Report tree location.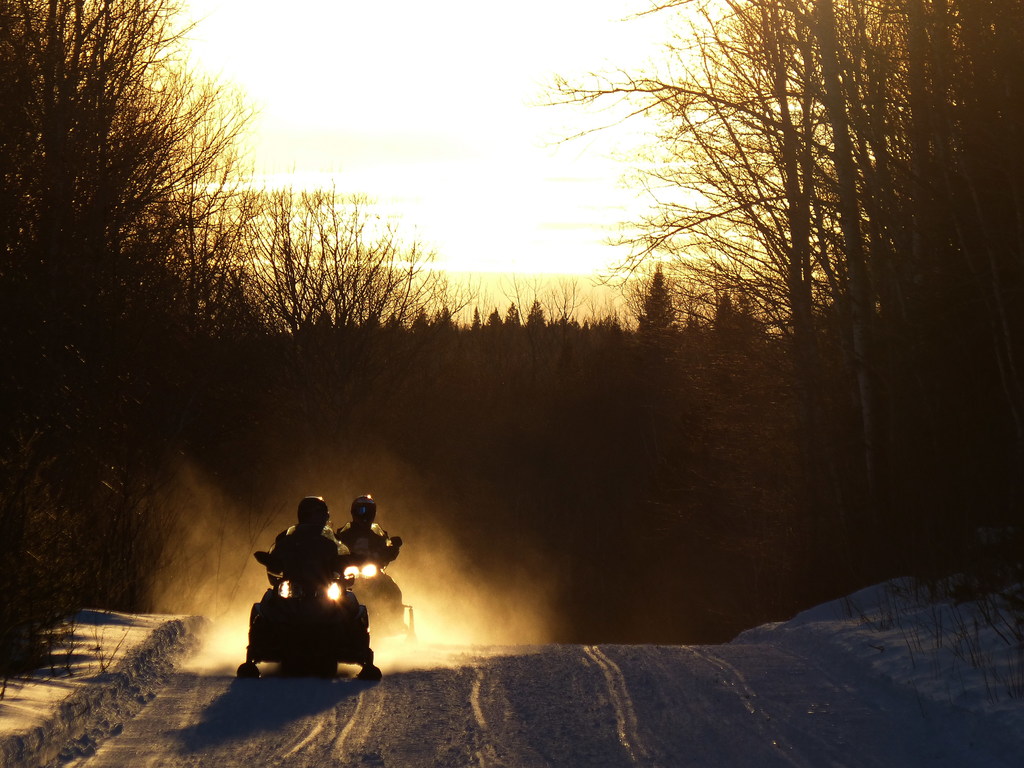
Report: {"left": 389, "top": 316, "right": 401, "bottom": 379}.
